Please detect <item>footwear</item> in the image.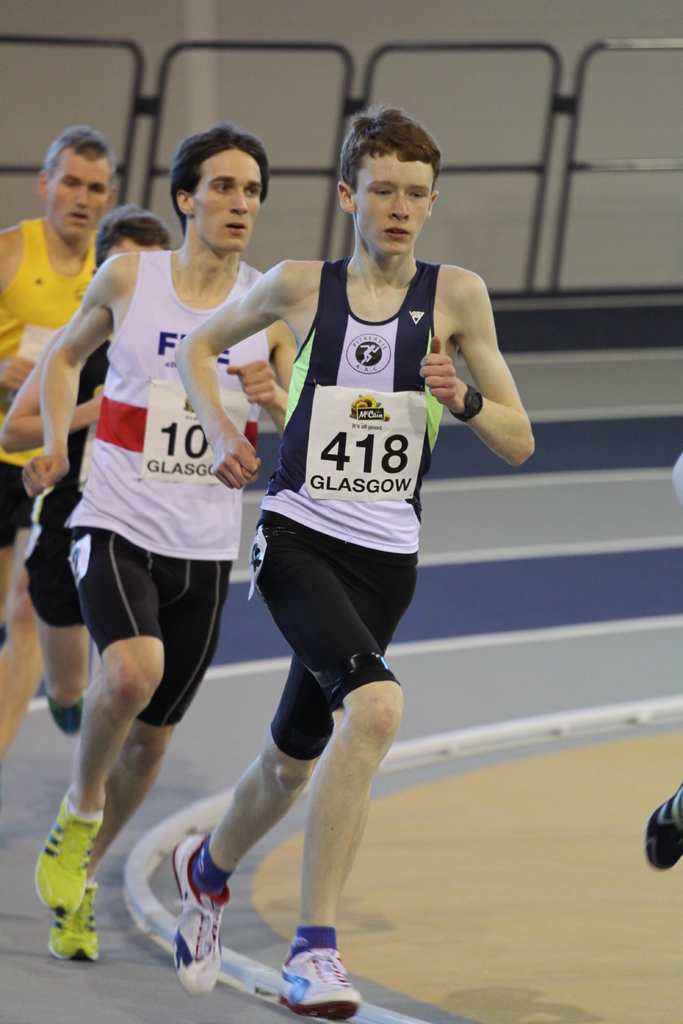
(645, 788, 682, 874).
